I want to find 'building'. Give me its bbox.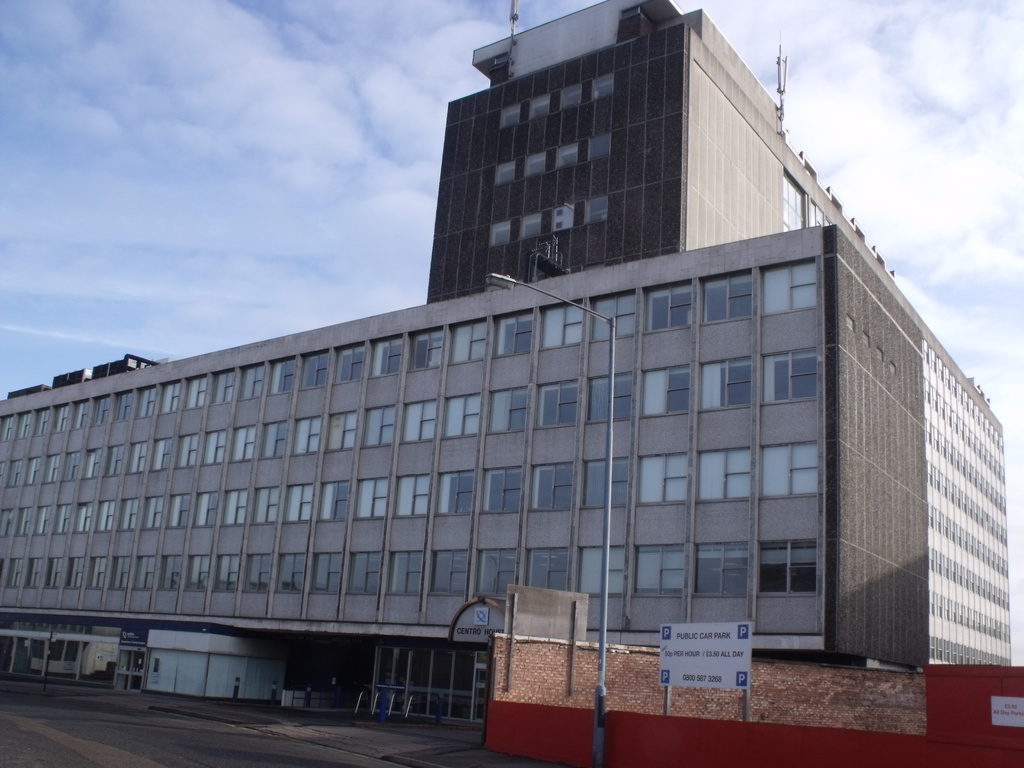
left=0, top=0, right=1023, bottom=767.
